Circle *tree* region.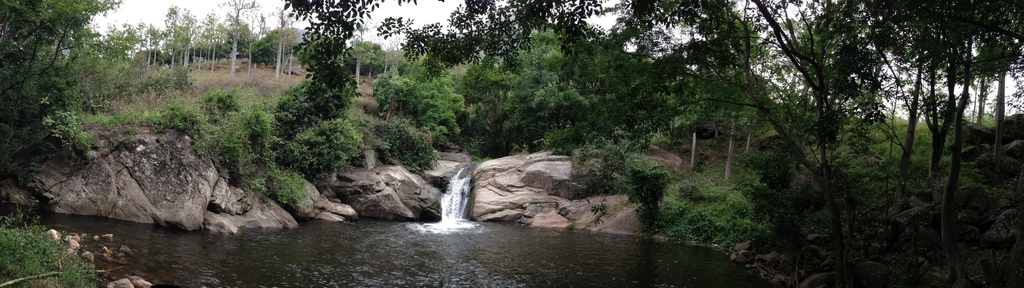
Region: 6/0/141/173.
